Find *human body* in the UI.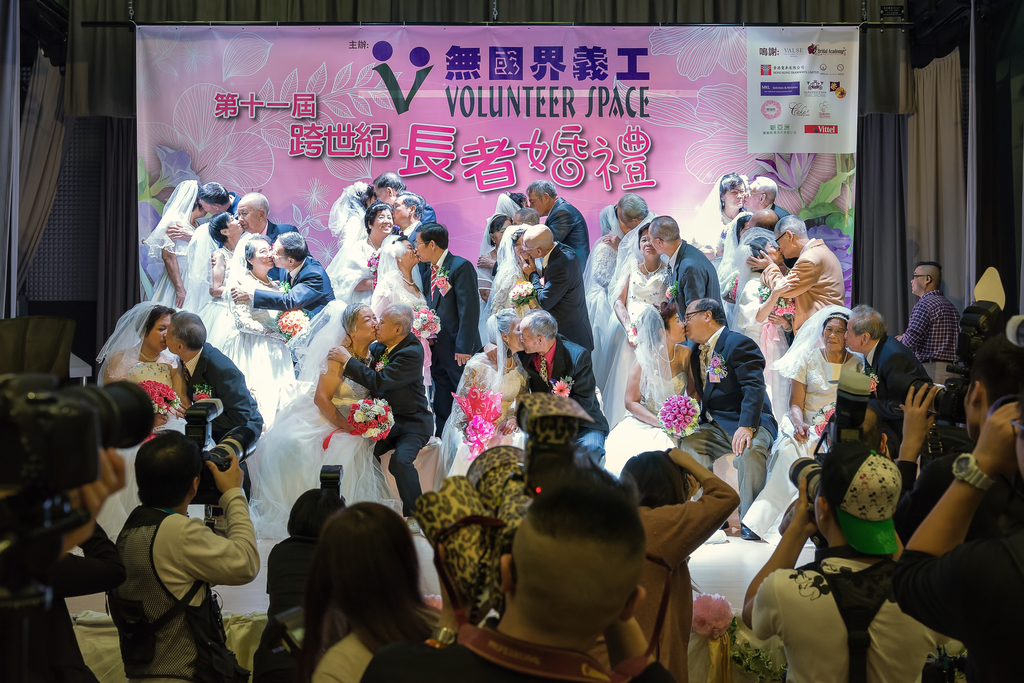
UI element at region(525, 179, 598, 277).
